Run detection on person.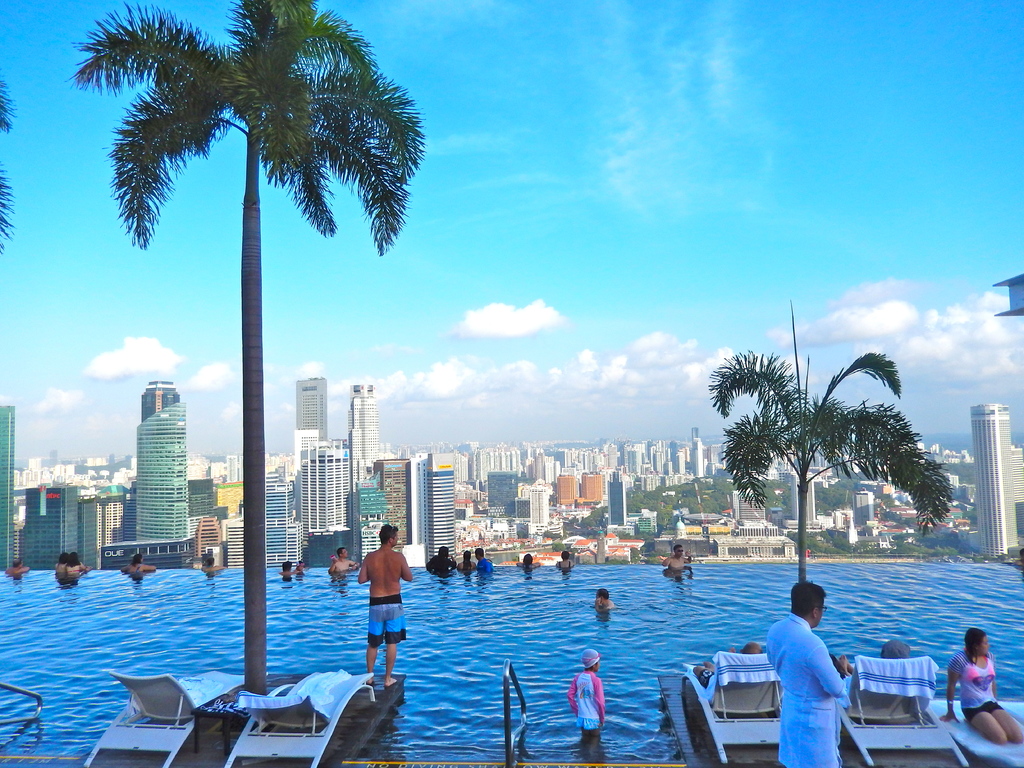
Result: 594, 588, 614, 611.
